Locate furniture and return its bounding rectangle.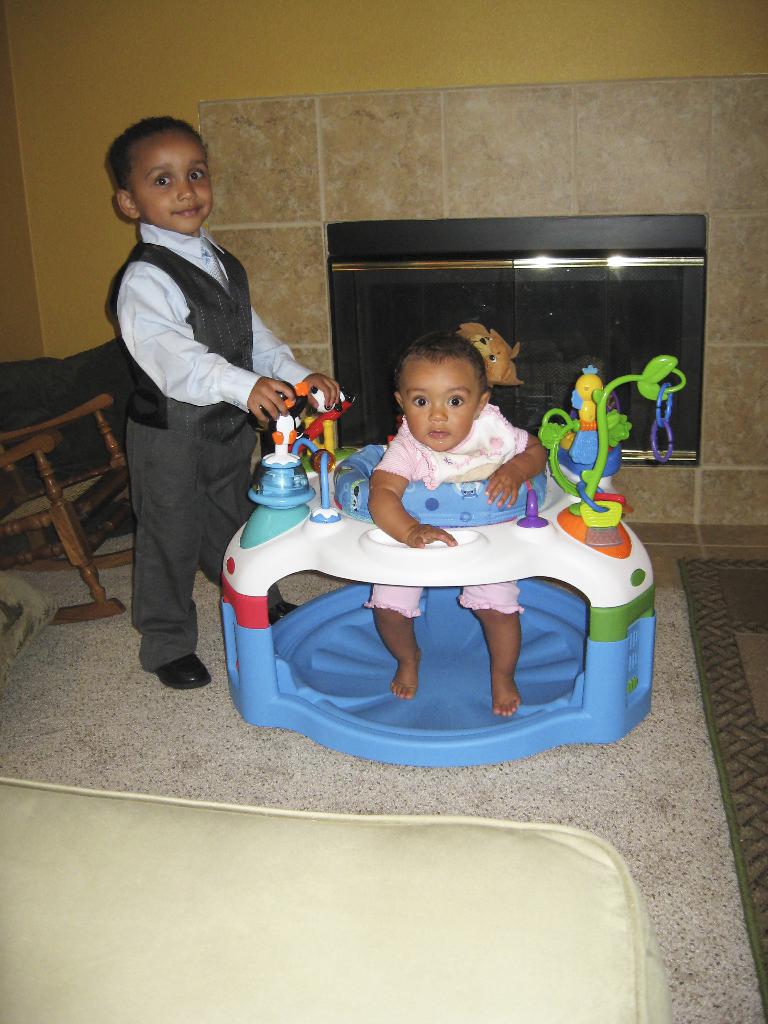
(0, 334, 135, 559).
